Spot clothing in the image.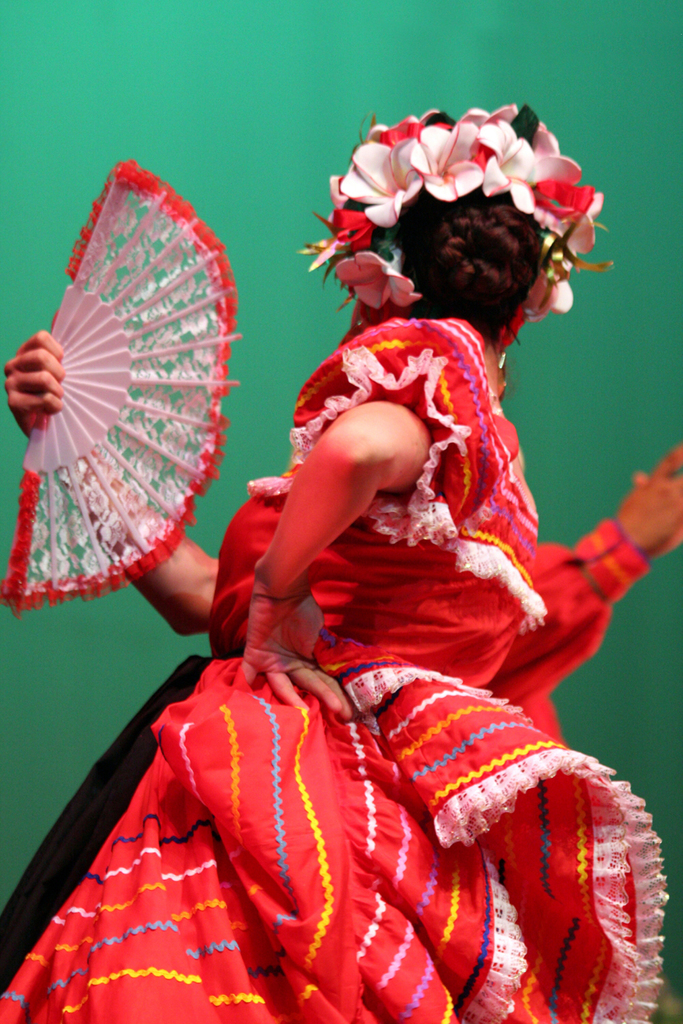
clothing found at {"left": 97, "top": 321, "right": 620, "bottom": 963}.
